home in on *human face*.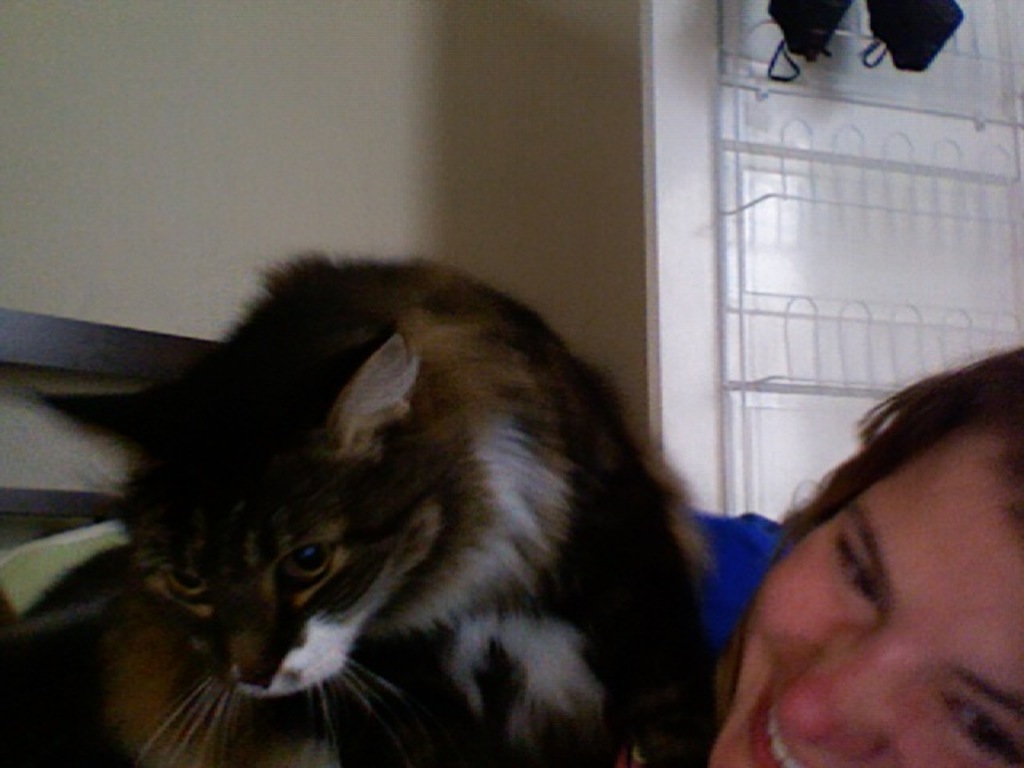
Homed in at 704:416:1022:766.
